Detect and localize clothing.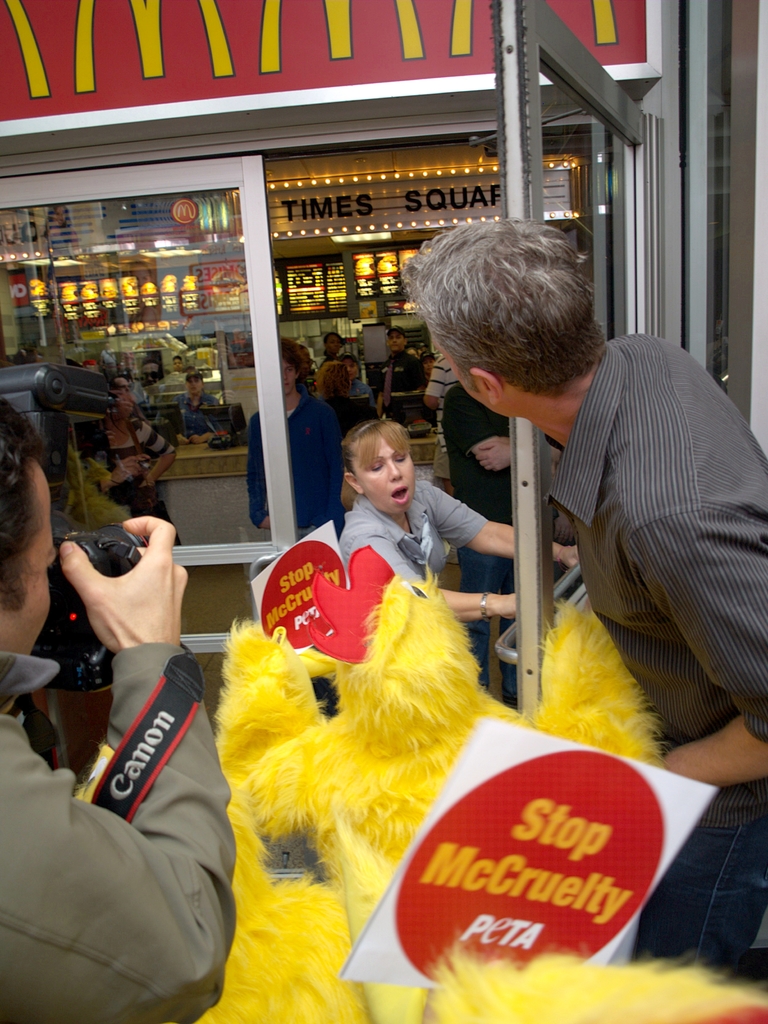
Localized at crop(445, 519, 512, 687).
